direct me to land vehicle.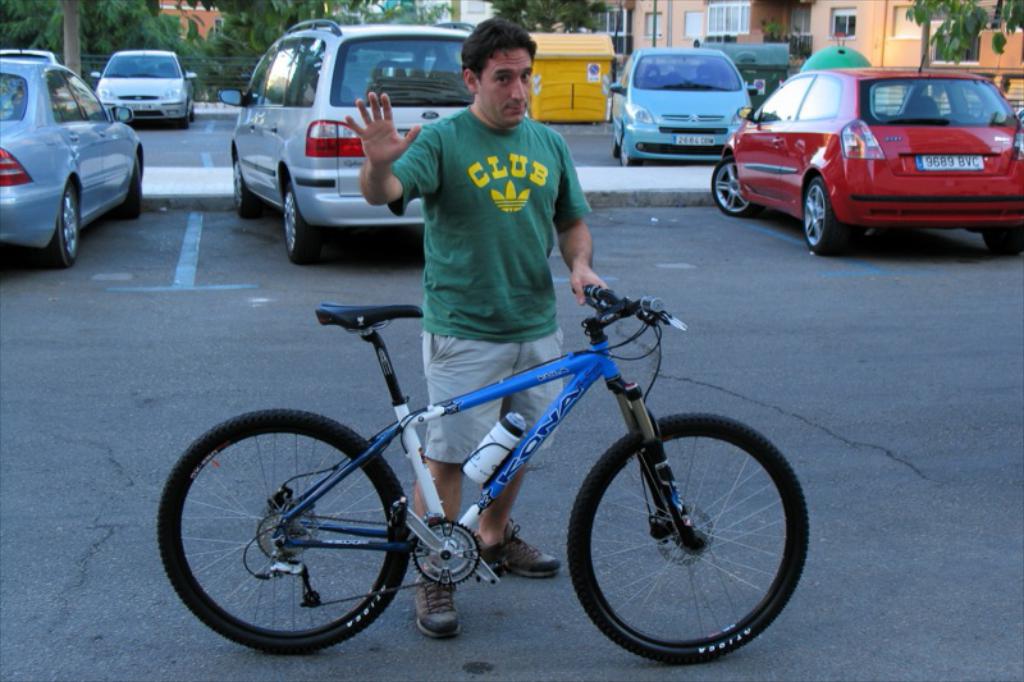
Direction: [x1=713, y1=56, x2=1023, y2=255].
